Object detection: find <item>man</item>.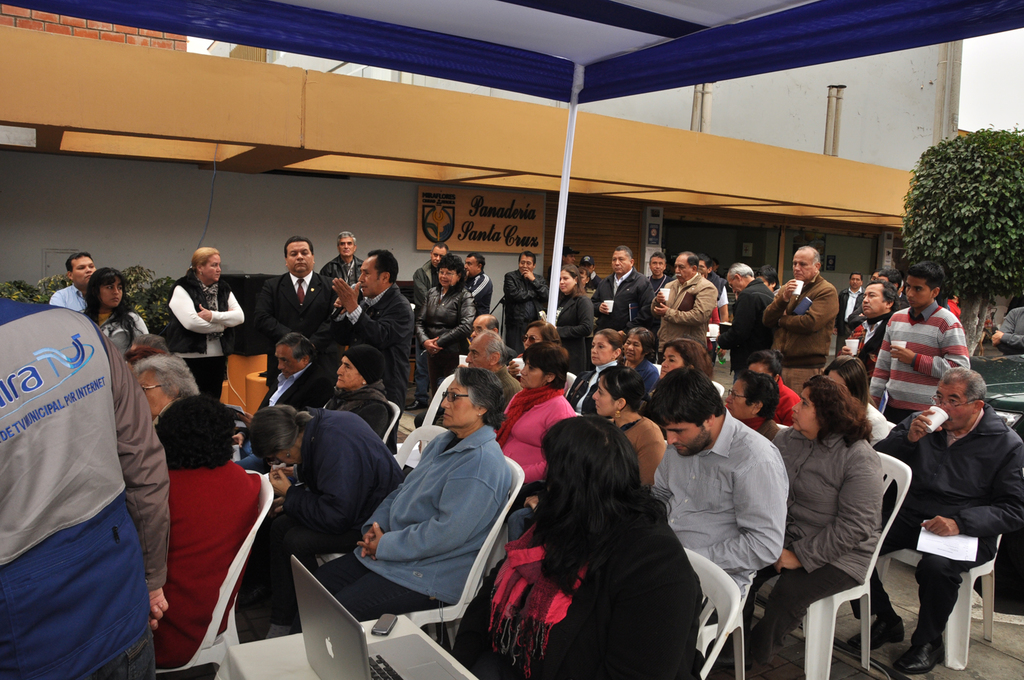
[403,241,453,414].
